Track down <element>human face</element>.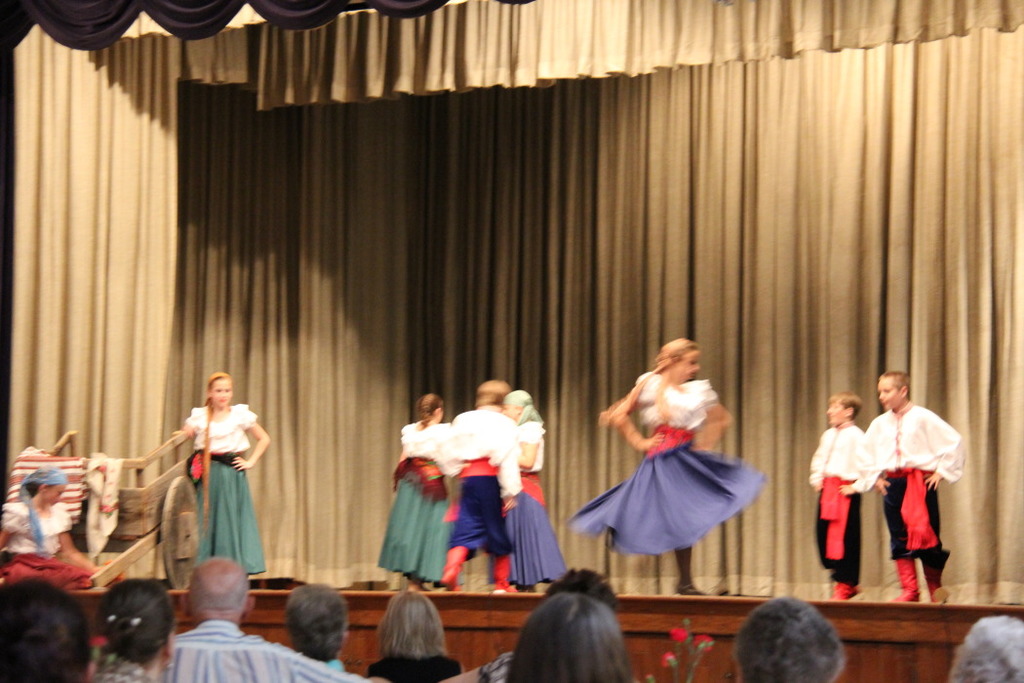
Tracked to [left=676, top=351, right=698, bottom=384].
